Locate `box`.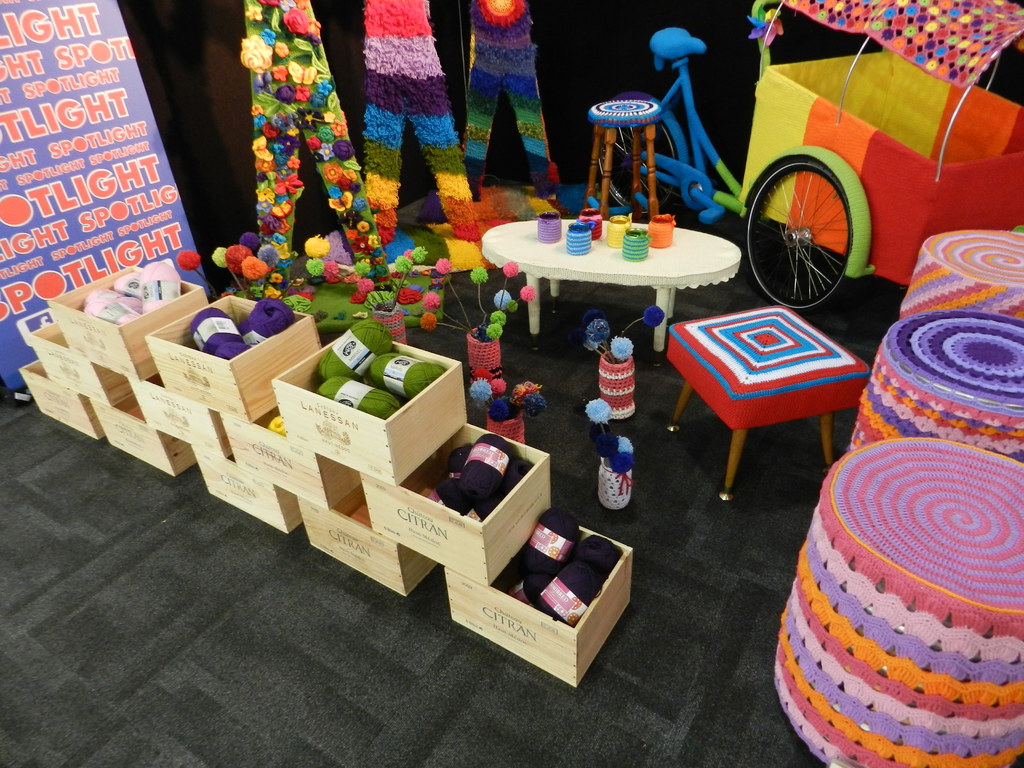
Bounding box: x1=266 y1=331 x2=469 y2=484.
